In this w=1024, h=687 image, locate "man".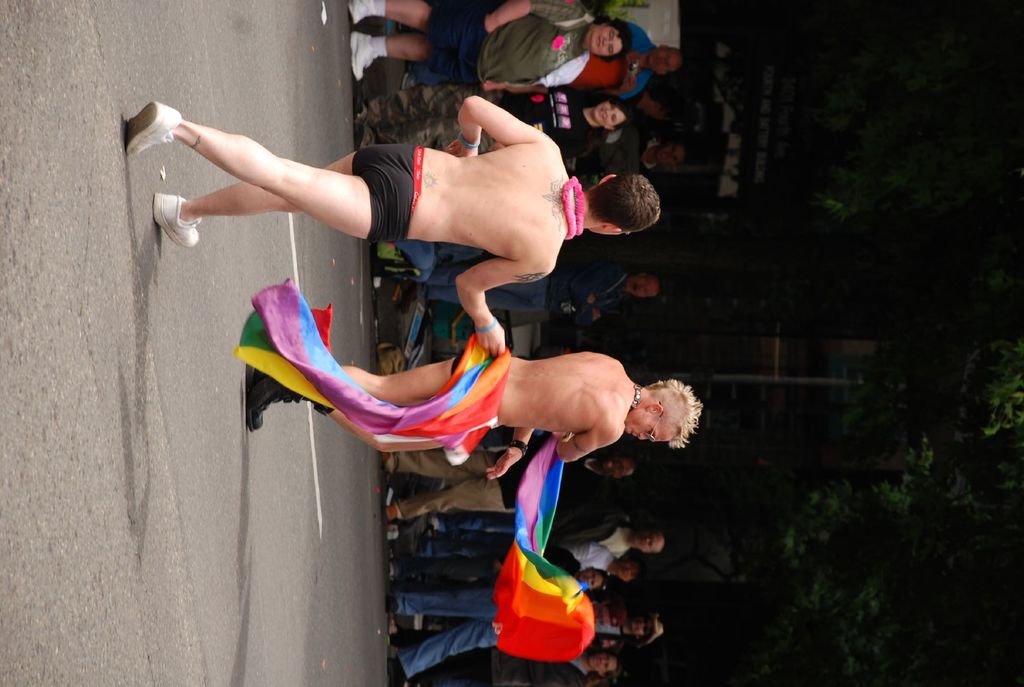
Bounding box: box=[231, 274, 705, 486].
